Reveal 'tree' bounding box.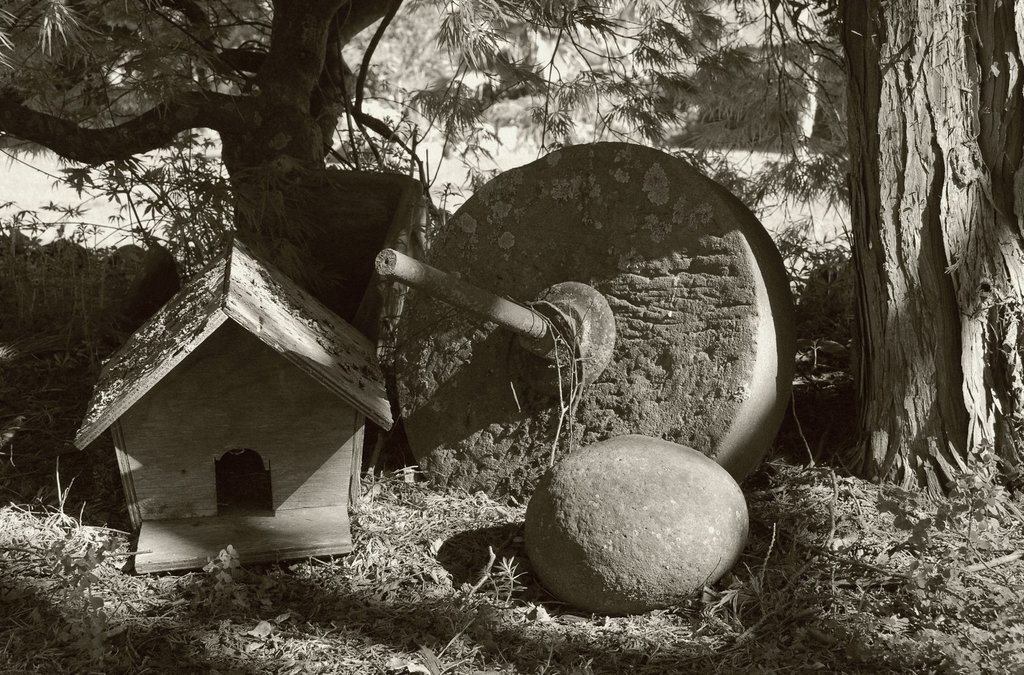
Revealed: (838, 0, 1021, 501).
